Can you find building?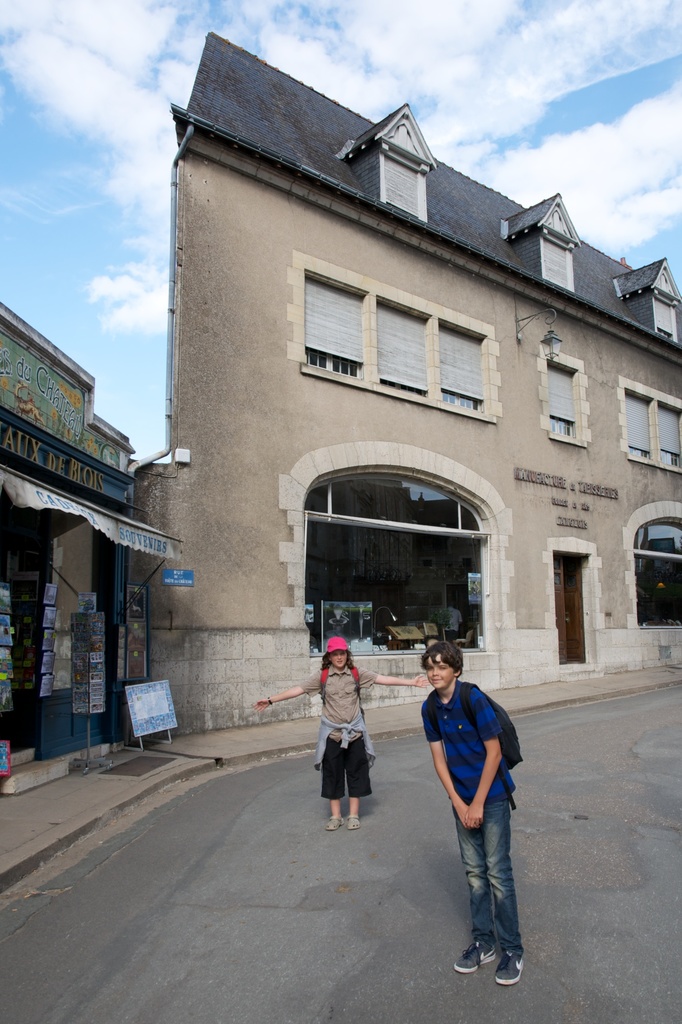
Yes, bounding box: select_region(122, 31, 681, 726).
